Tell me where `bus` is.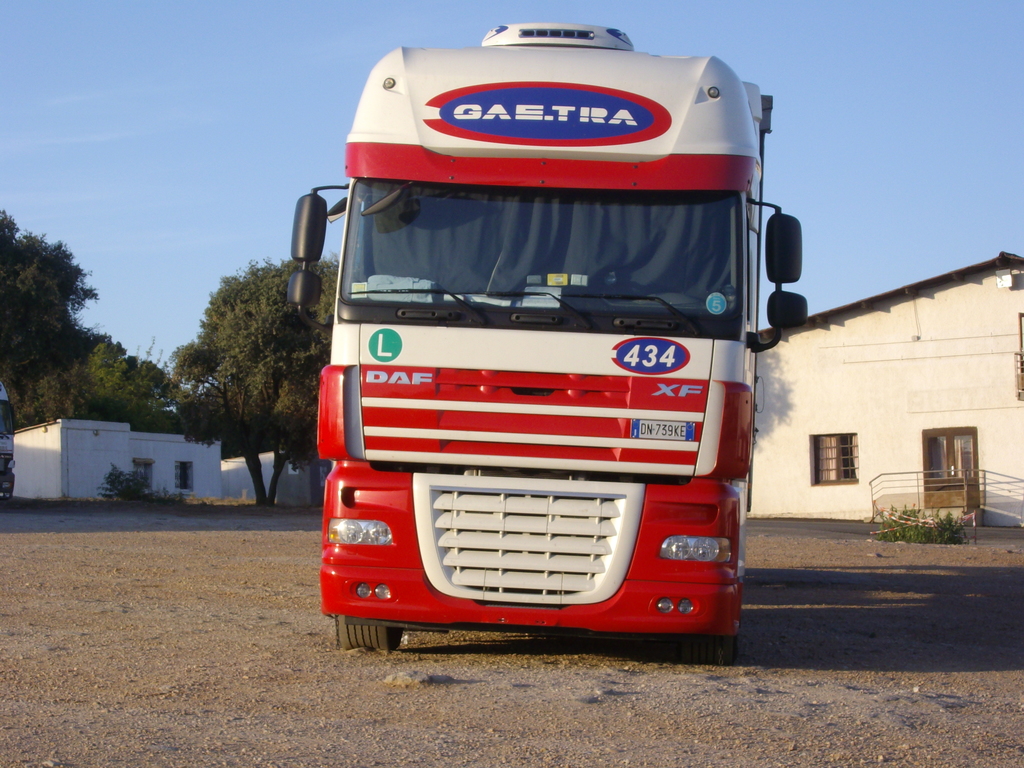
`bus` is at box(289, 21, 808, 655).
